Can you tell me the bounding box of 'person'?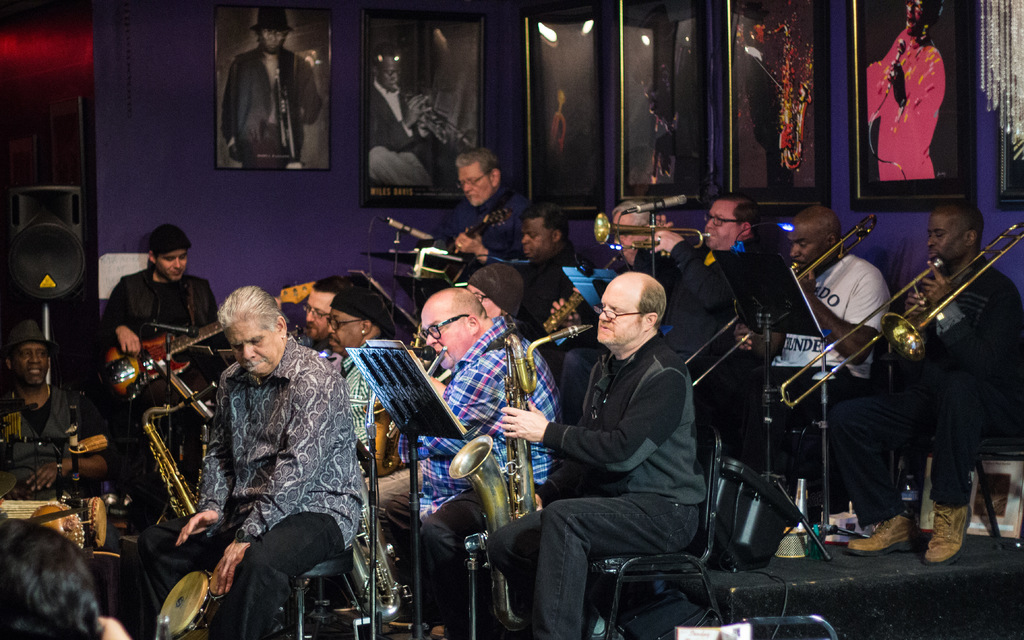
865:0:945:181.
